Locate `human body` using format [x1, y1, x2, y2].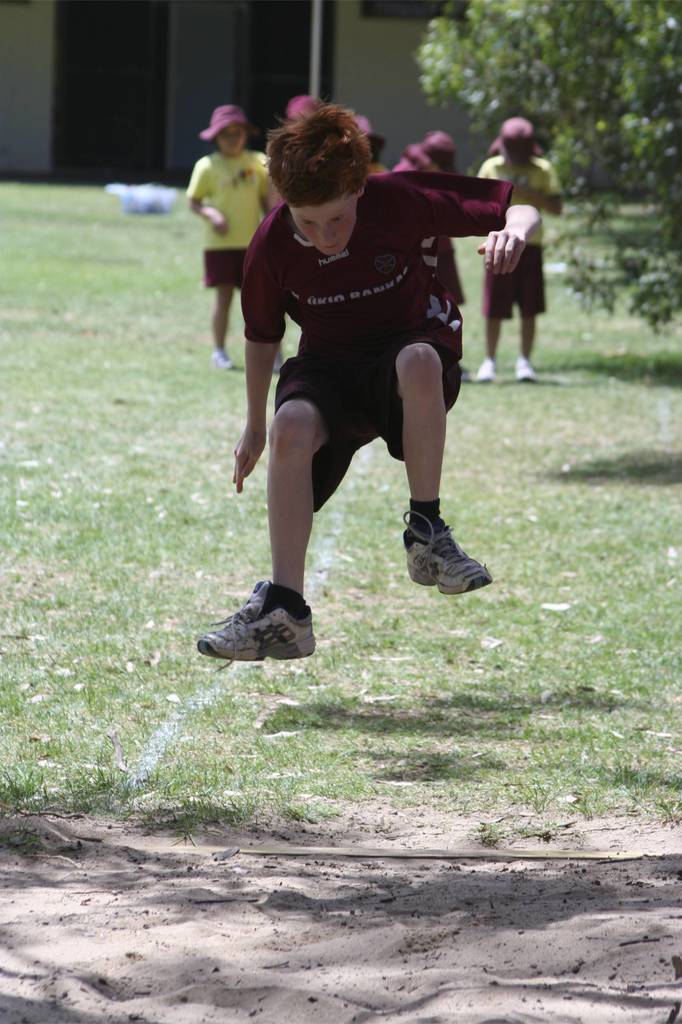
[182, 148, 289, 367].
